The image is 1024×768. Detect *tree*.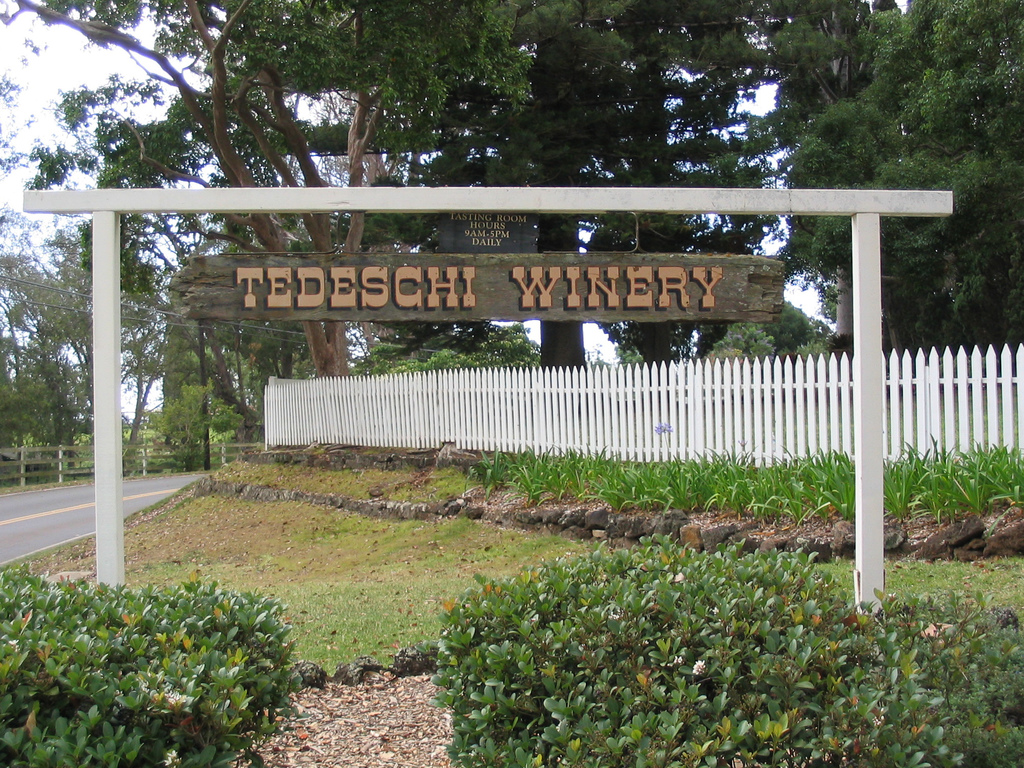
Detection: Rect(371, 0, 812, 369).
